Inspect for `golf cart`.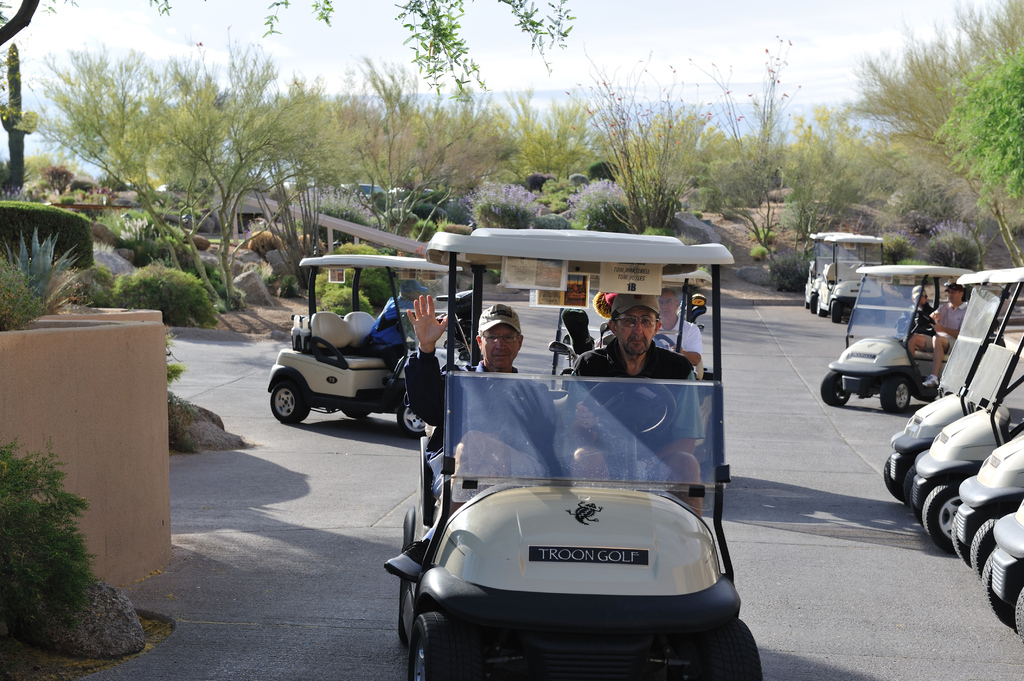
Inspection: bbox=(817, 265, 975, 413).
